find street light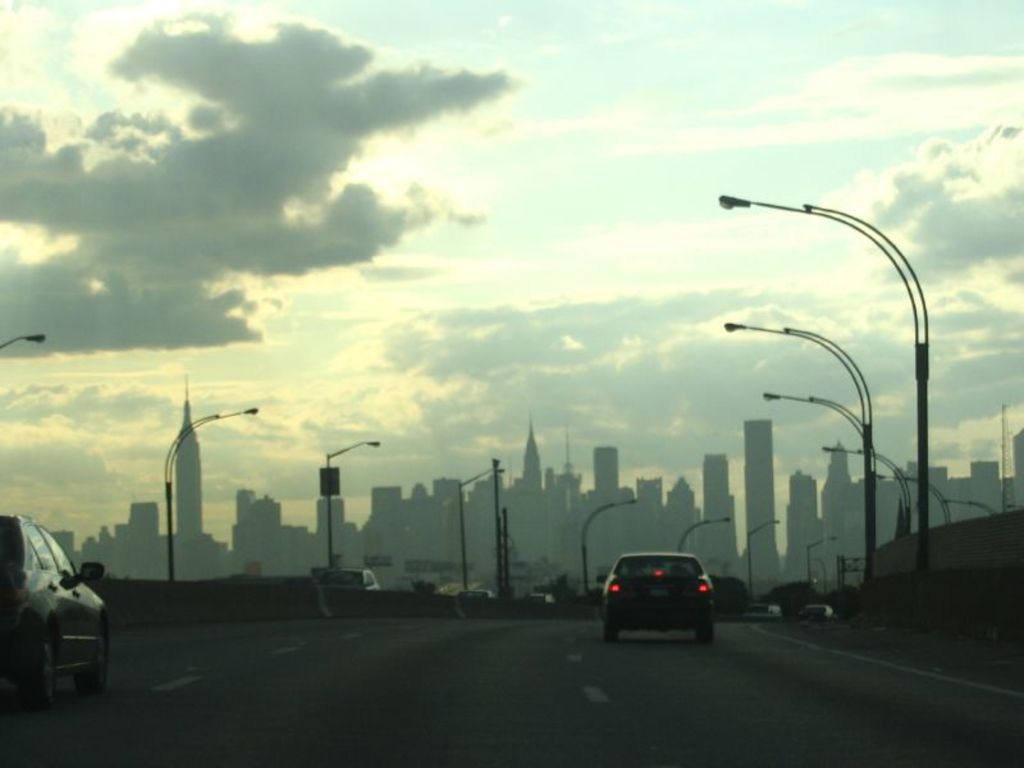
(x1=0, y1=329, x2=50, y2=348)
